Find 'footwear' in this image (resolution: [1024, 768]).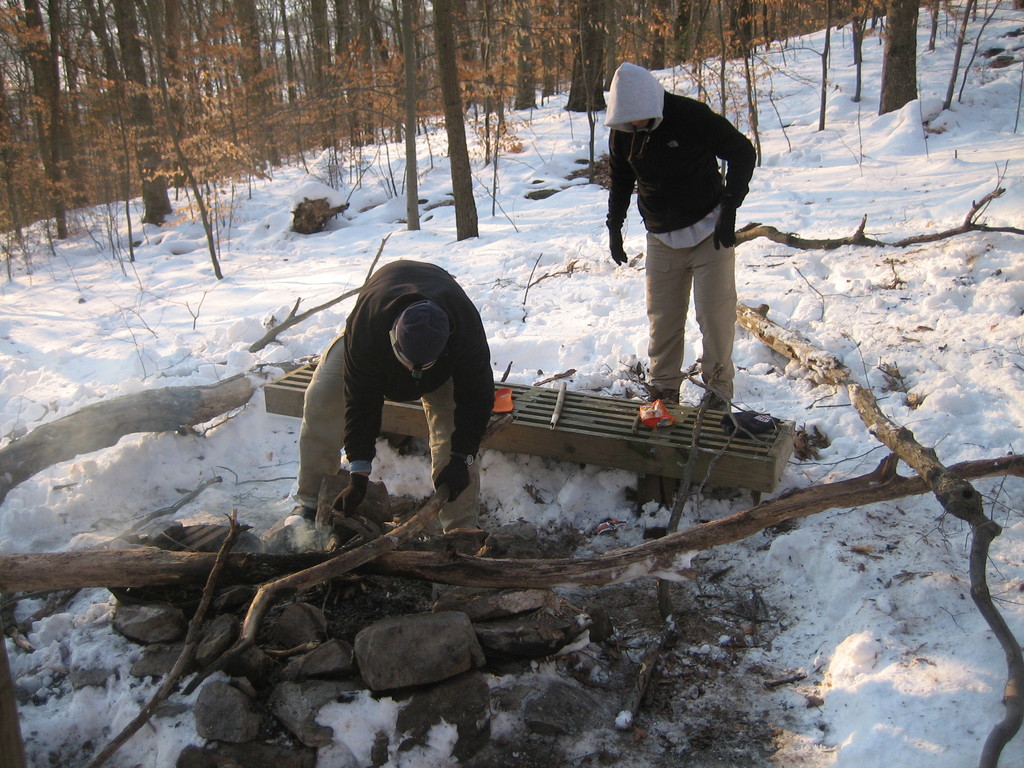
285, 504, 316, 529.
